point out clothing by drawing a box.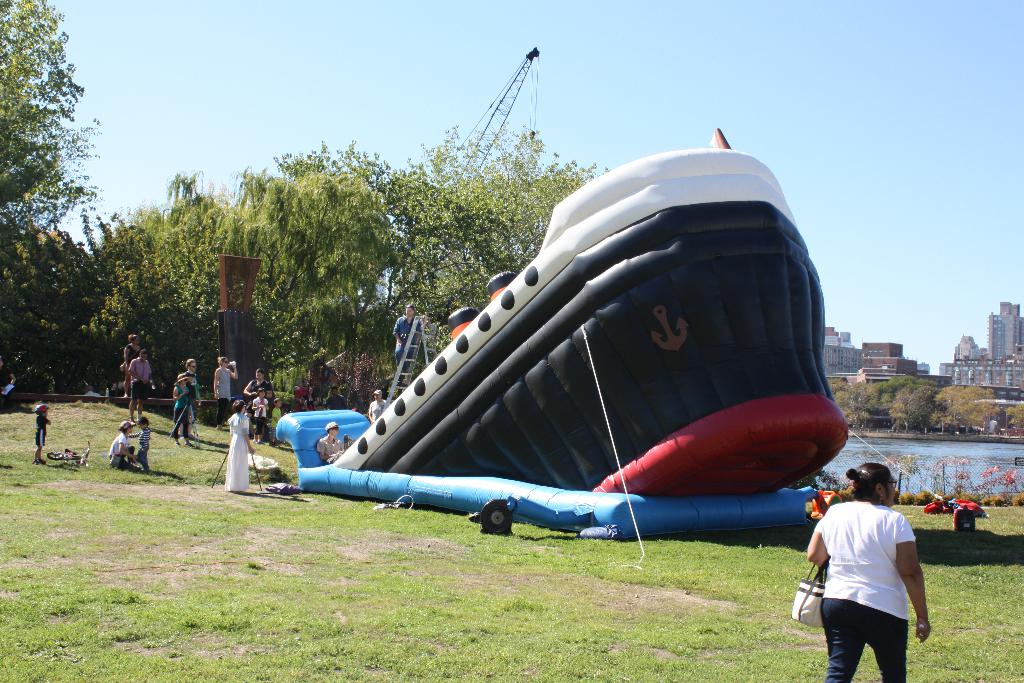
x1=35, y1=409, x2=51, y2=454.
